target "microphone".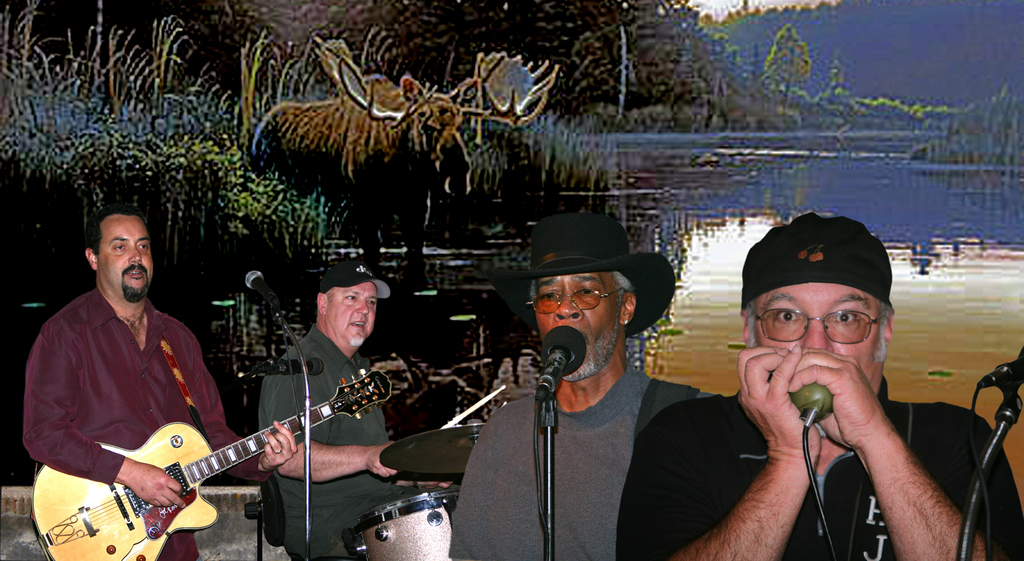
Target region: [246,271,283,306].
